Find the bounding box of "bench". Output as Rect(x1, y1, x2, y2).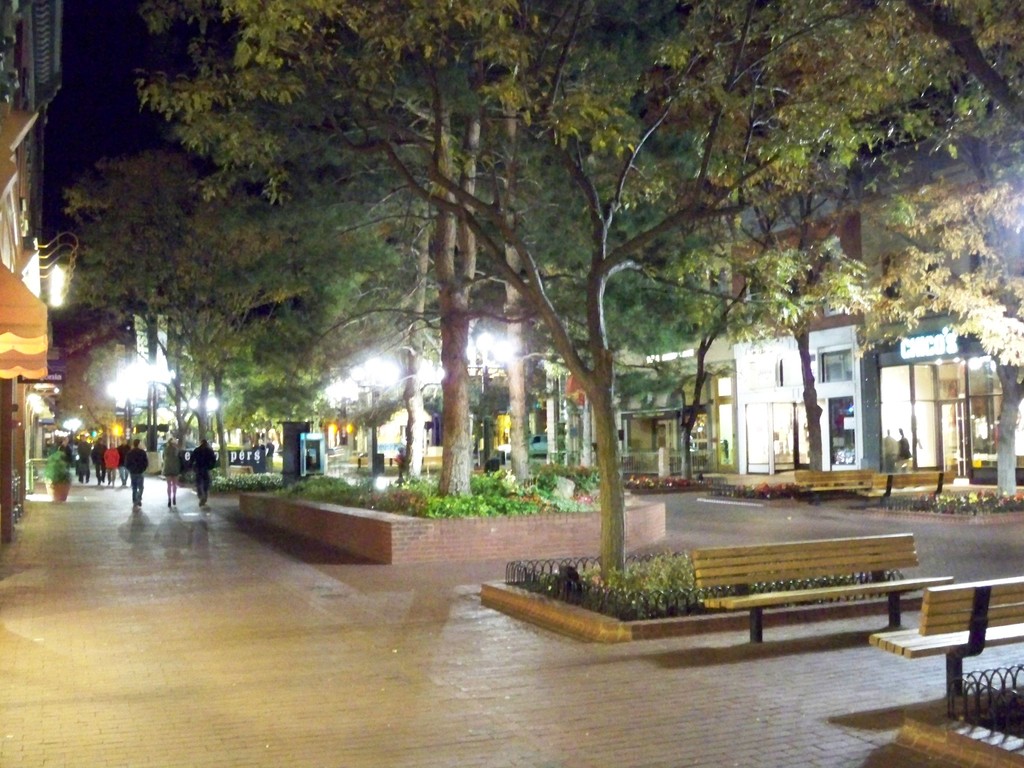
Rect(796, 467, 878, 505).
